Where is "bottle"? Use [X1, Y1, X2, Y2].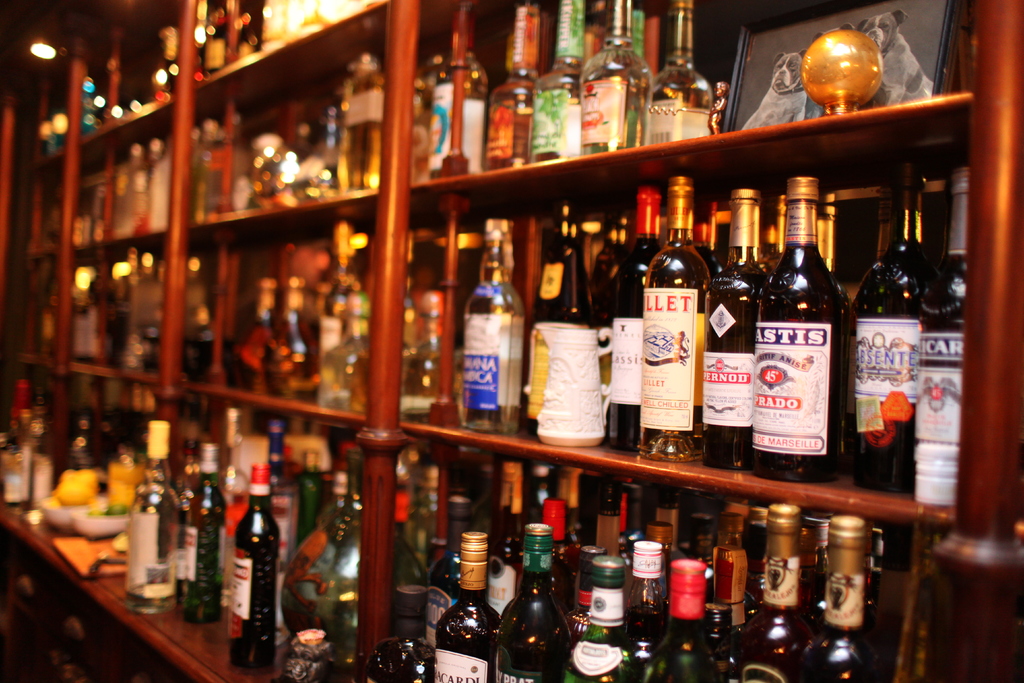
[1, 432, 27, 509].
